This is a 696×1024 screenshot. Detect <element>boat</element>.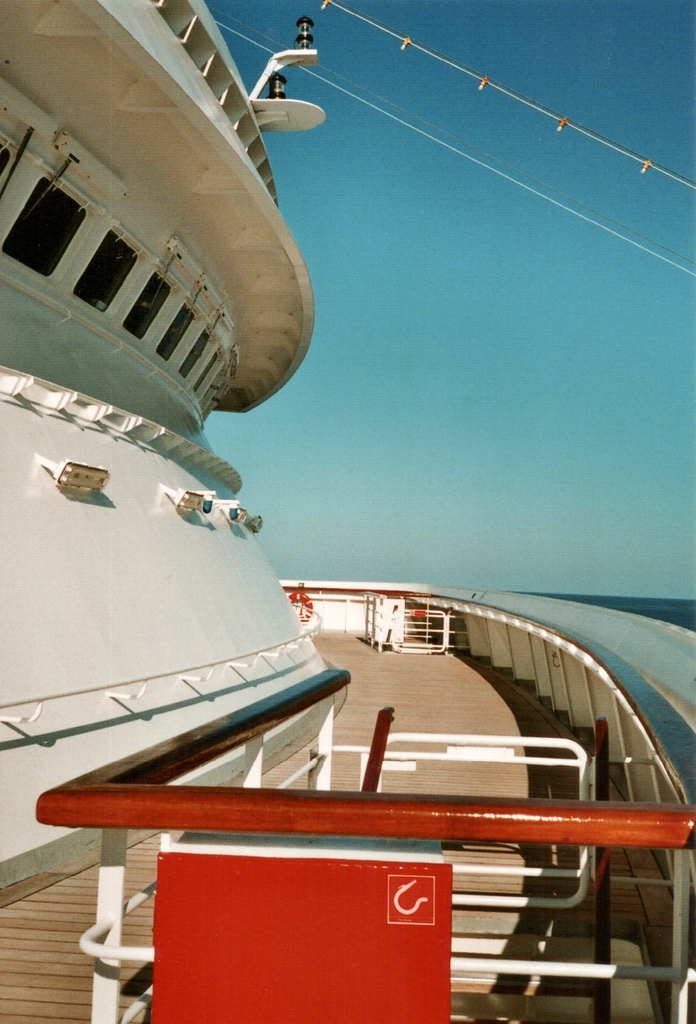
0, 0, 695, 1023.
